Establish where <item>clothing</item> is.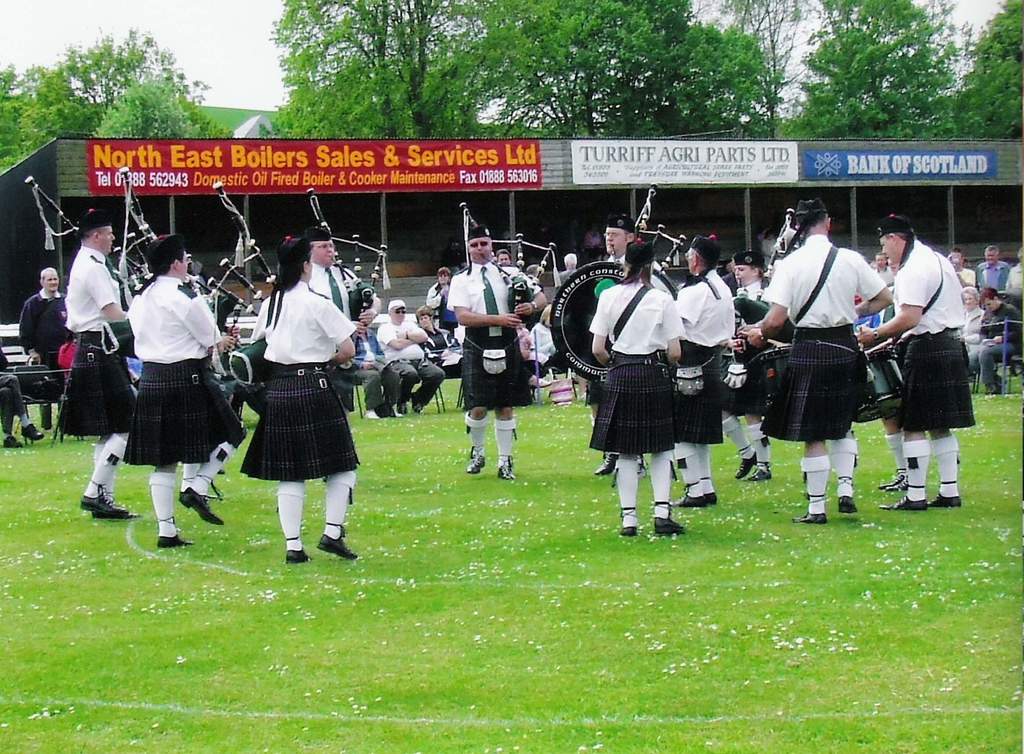
Established at bbox=[445, 265, 540, 408].
